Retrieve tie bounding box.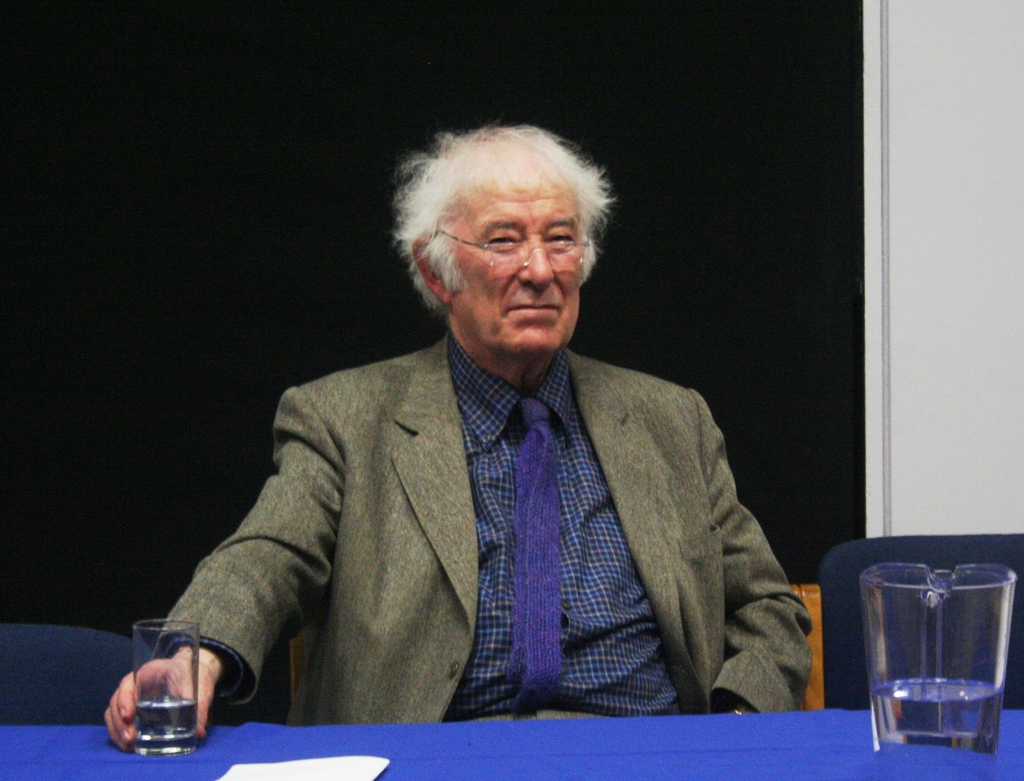
Bounding box: [x1=504, y1=404, x2=568, y2=715].
